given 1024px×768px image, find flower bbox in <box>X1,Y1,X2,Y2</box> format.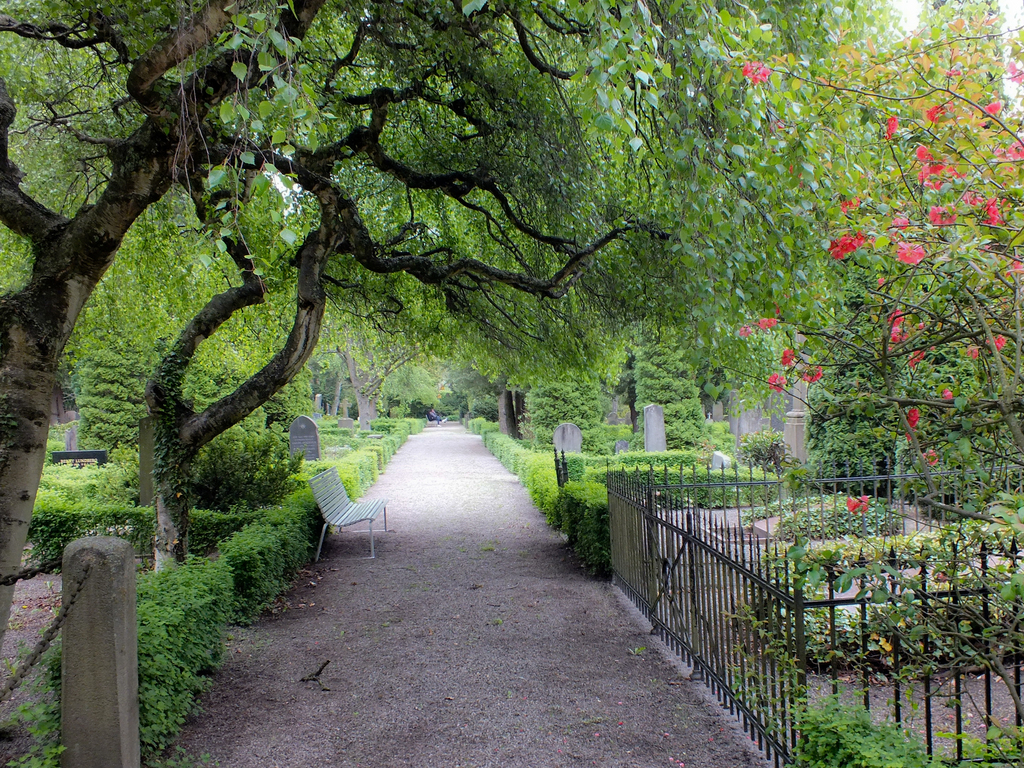
<box>753,316,776,331</box>.
